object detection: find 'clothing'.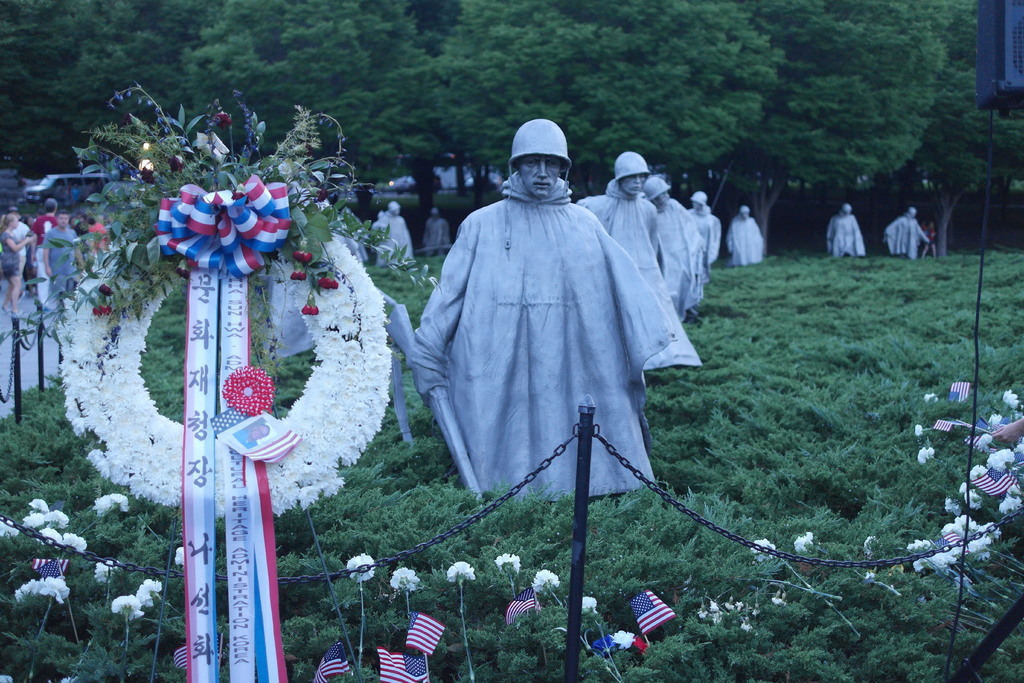
pyautogui.locateOnScreen(684, 203, 724, 263).
